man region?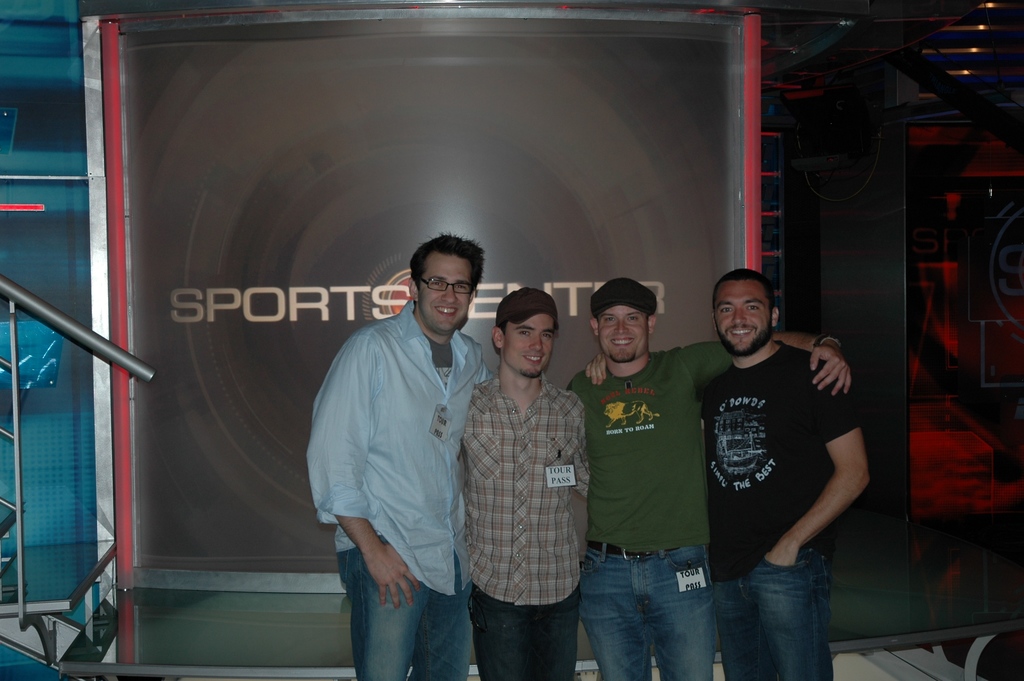
rect(699, 268, 867, 680)
